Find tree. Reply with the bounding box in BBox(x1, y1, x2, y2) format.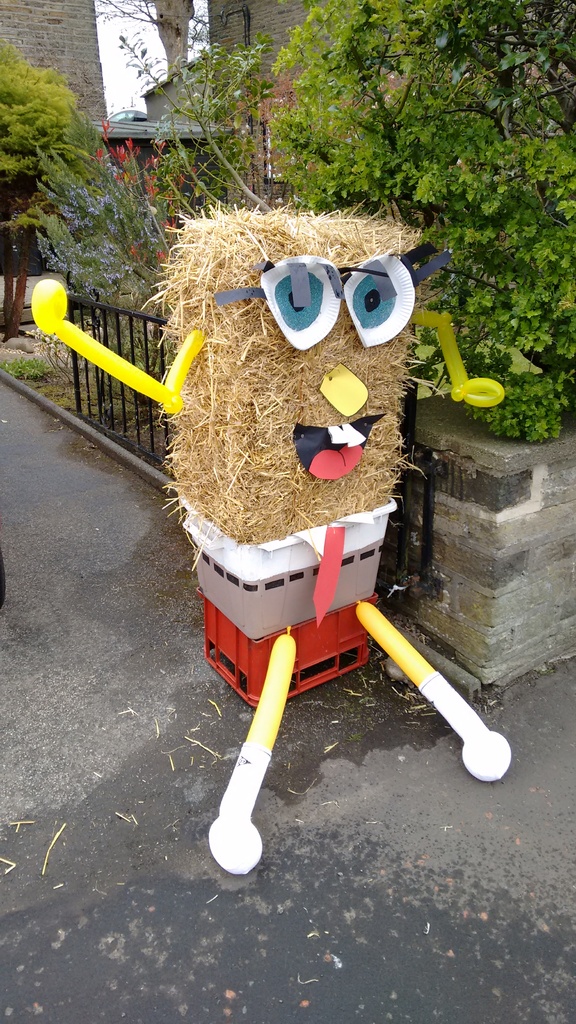
BBox(452, 0, 575, 218).
